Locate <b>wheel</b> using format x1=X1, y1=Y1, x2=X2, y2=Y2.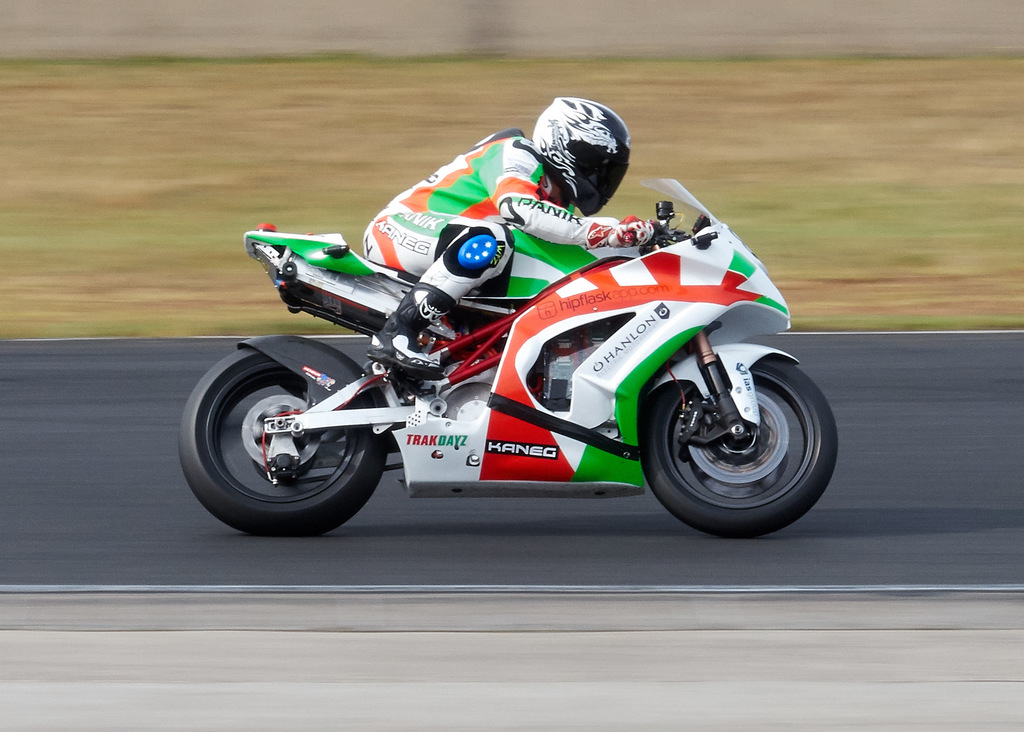
x1=644, y1=343, x2=833, y2=520.
